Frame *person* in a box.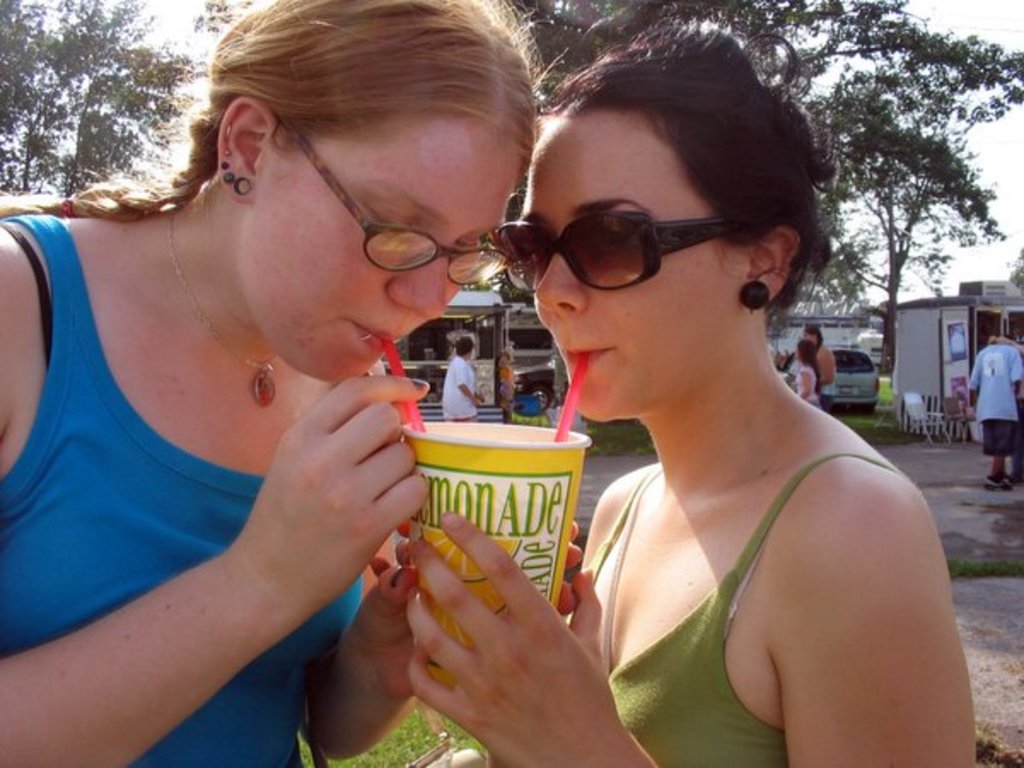
box=[802, 317, 835, 418].
